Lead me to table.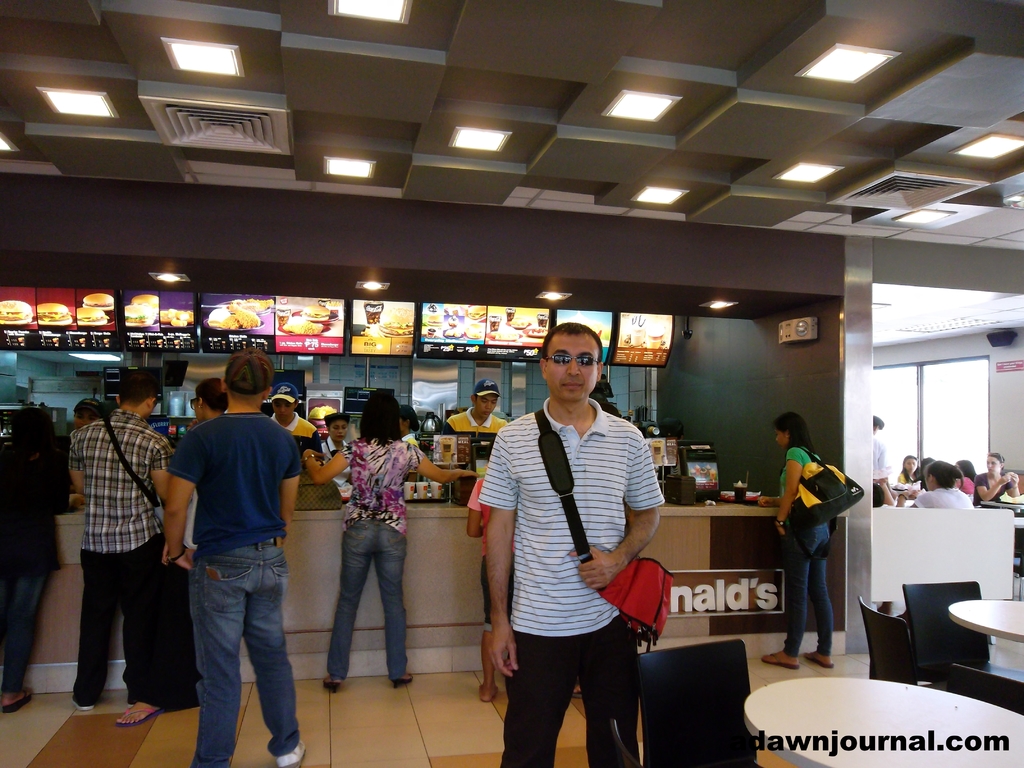
Lead to pyautogui.locateOnScreen(742, 658, 1021, 767).
